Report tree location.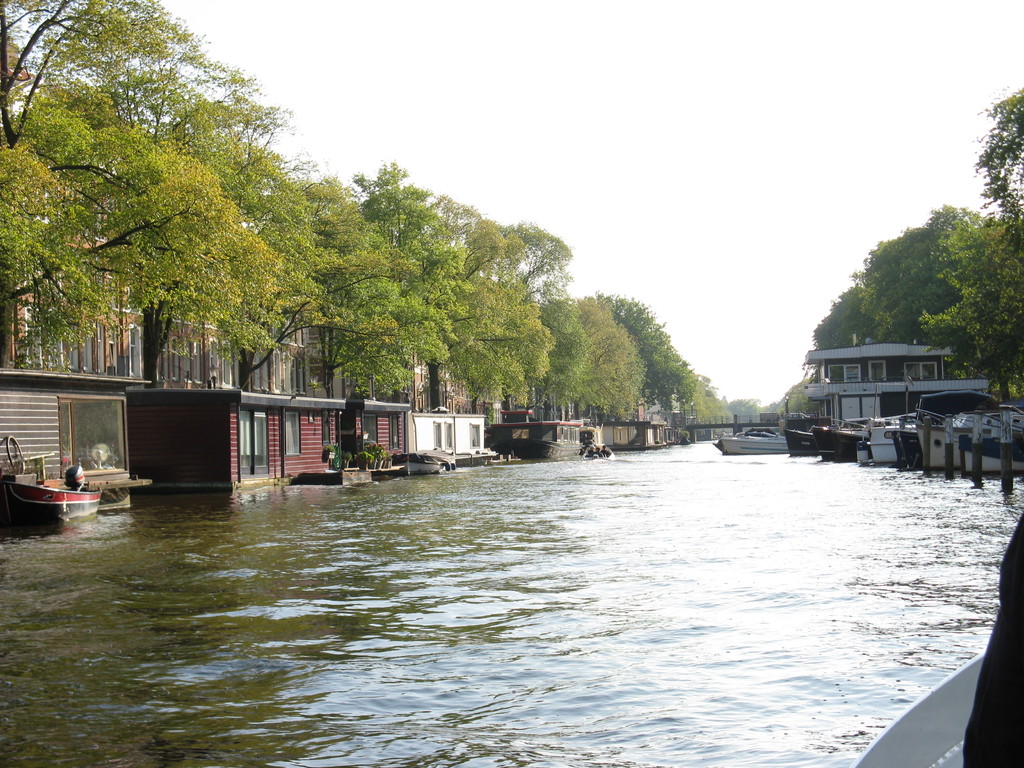
Report: 485,218,591,419.
